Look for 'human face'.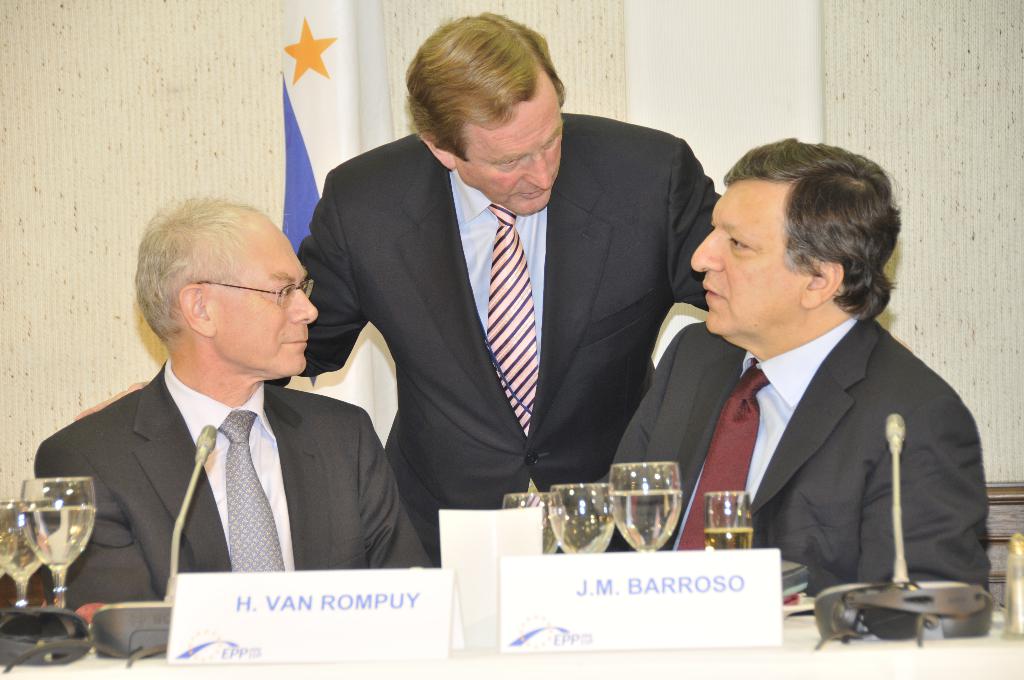
Found: 217,220,314,393.
